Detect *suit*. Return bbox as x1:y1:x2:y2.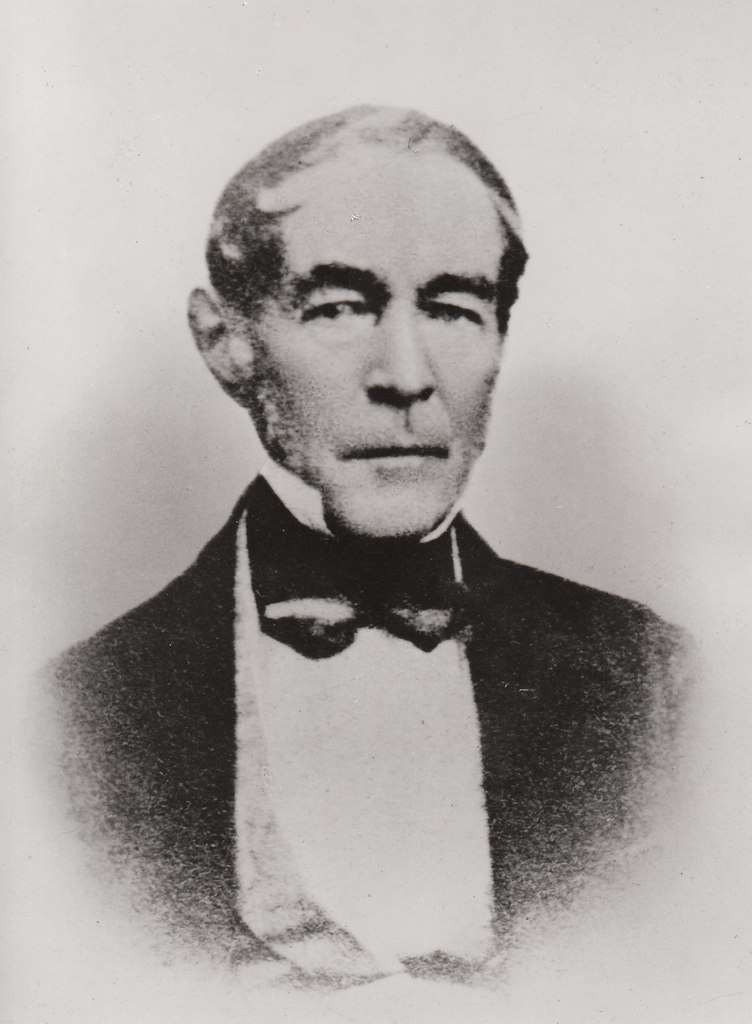
70:452:664:940.
